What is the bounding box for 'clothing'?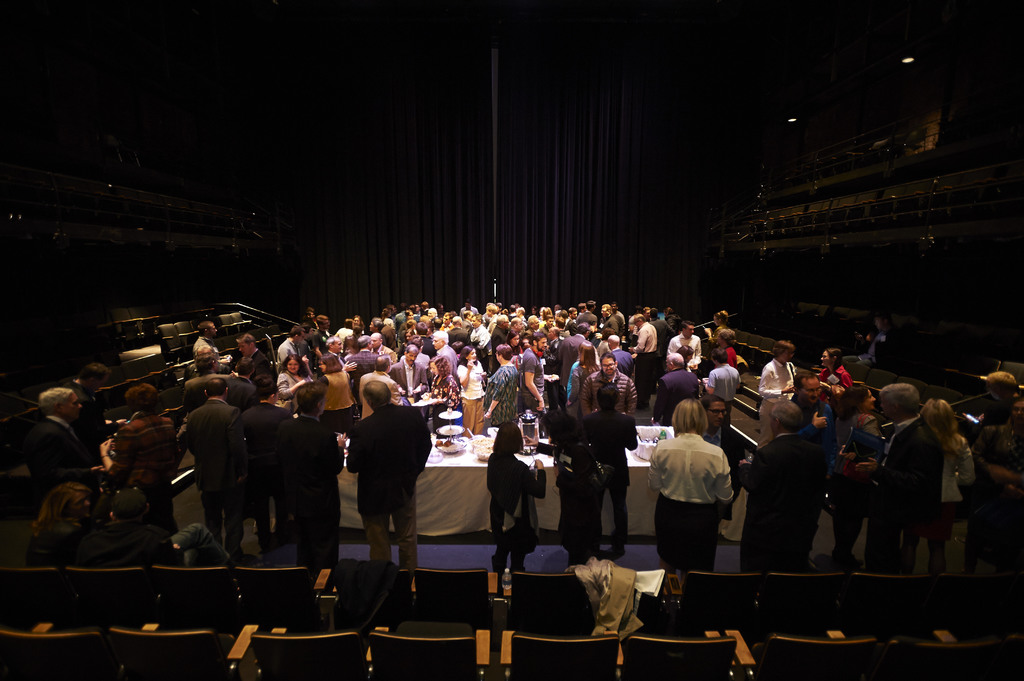
x1=794, y1=401, x2=838, y2=477.
